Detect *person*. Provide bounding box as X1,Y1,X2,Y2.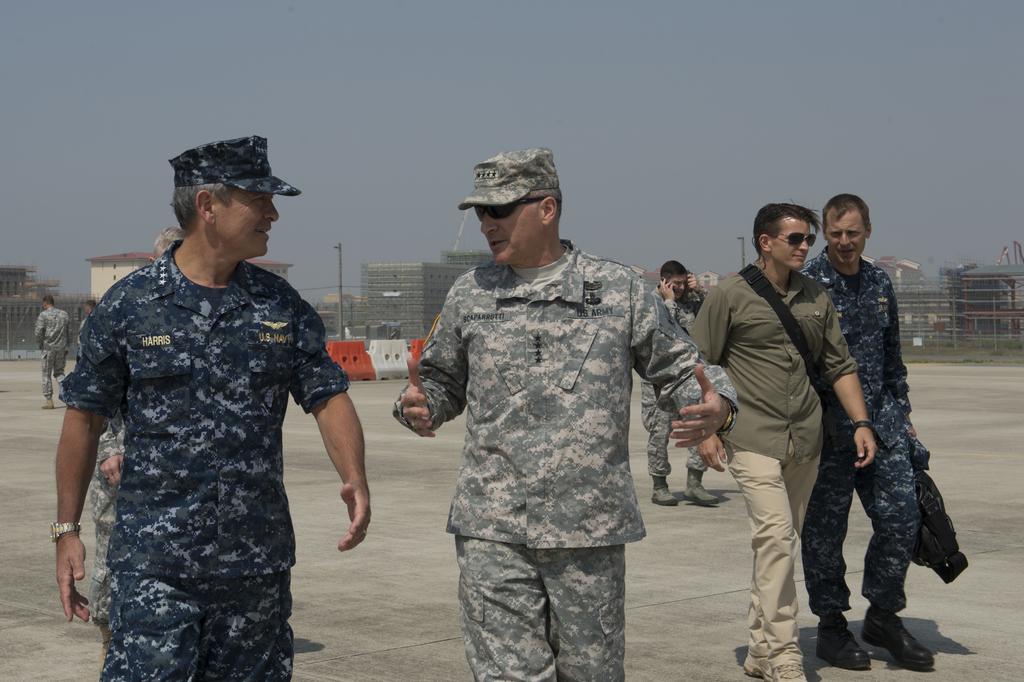
391,146,739,681.
